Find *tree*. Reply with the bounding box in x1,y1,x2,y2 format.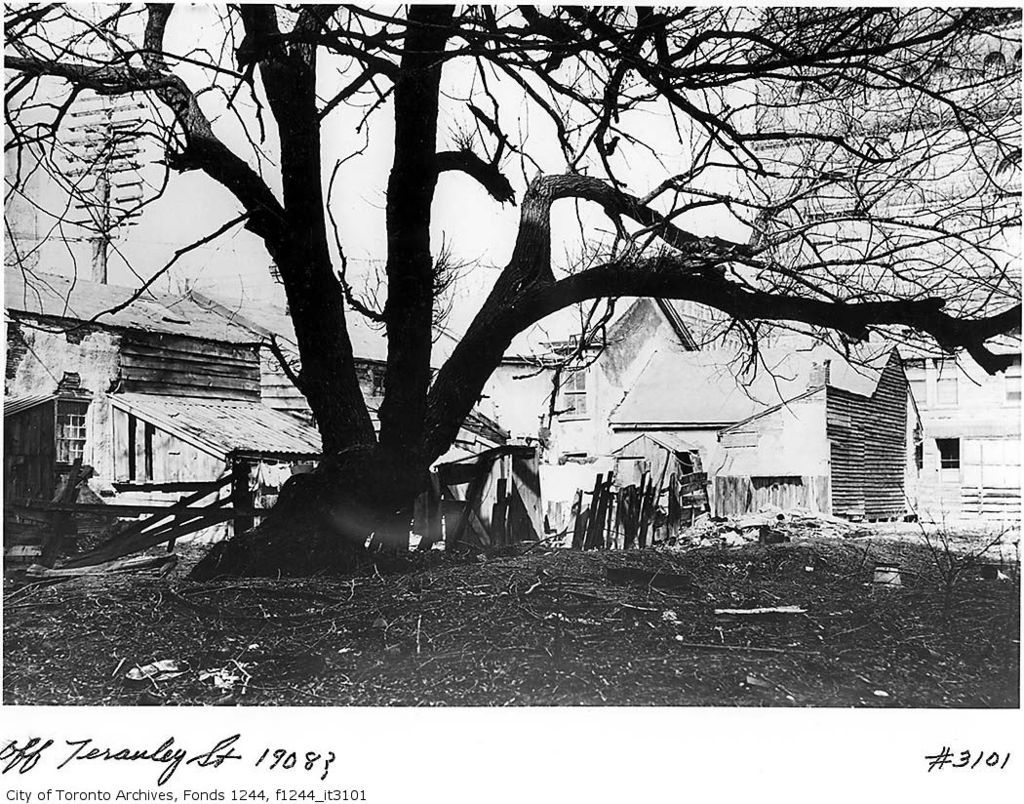
47,0,1000,610.
